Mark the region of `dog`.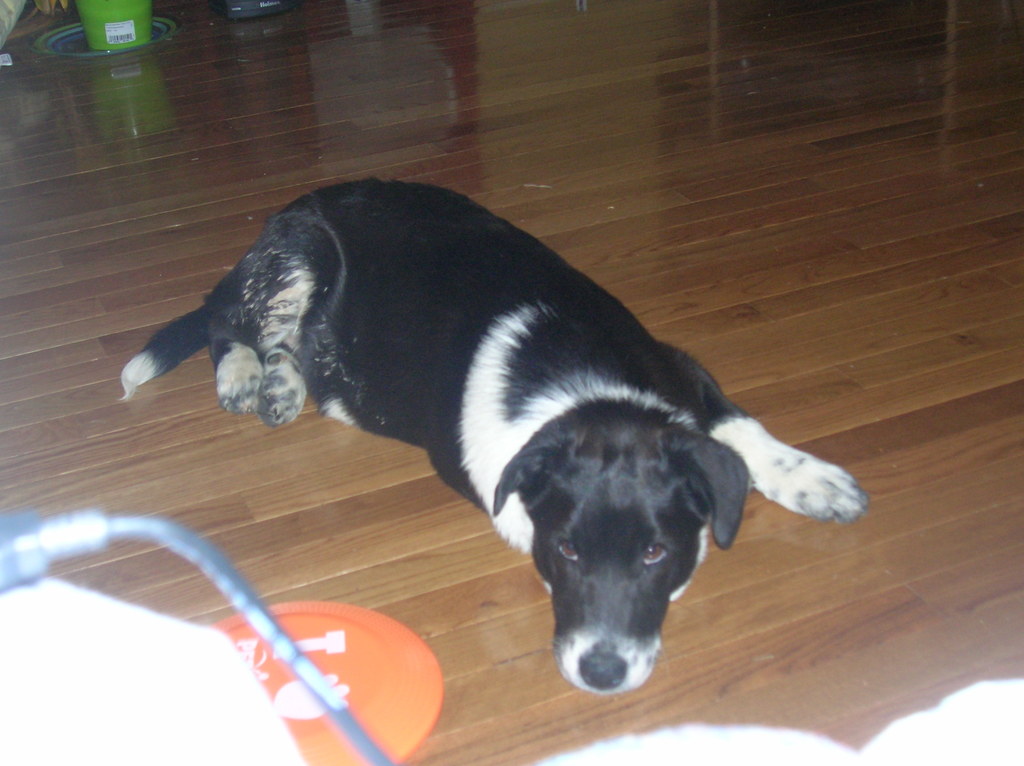
Region: 120 179 867 692.
